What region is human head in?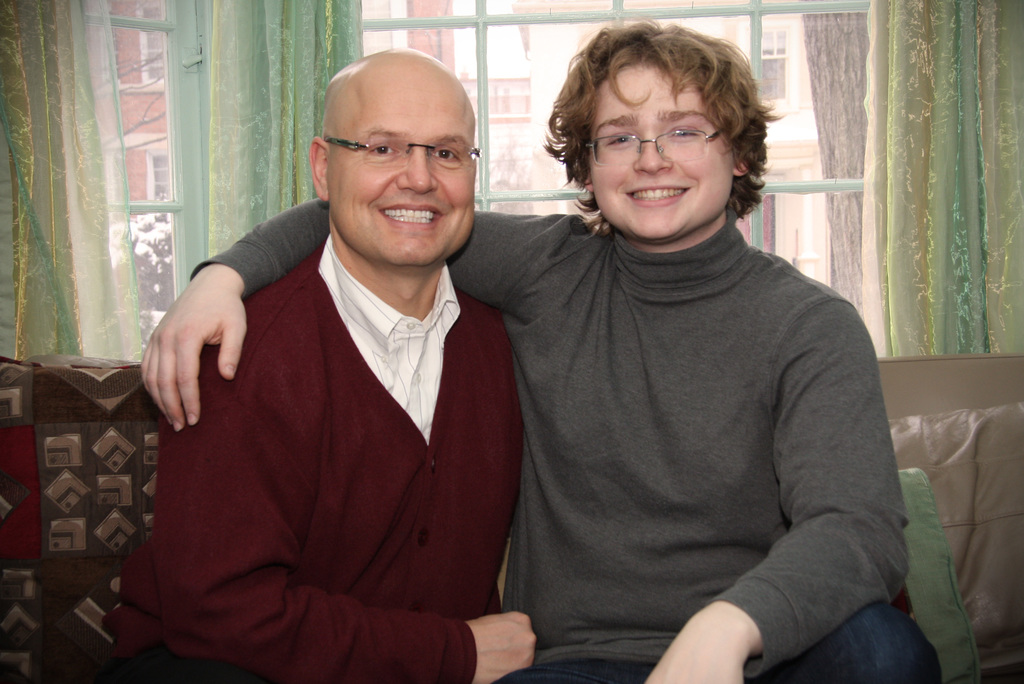
293/45/486/264.
